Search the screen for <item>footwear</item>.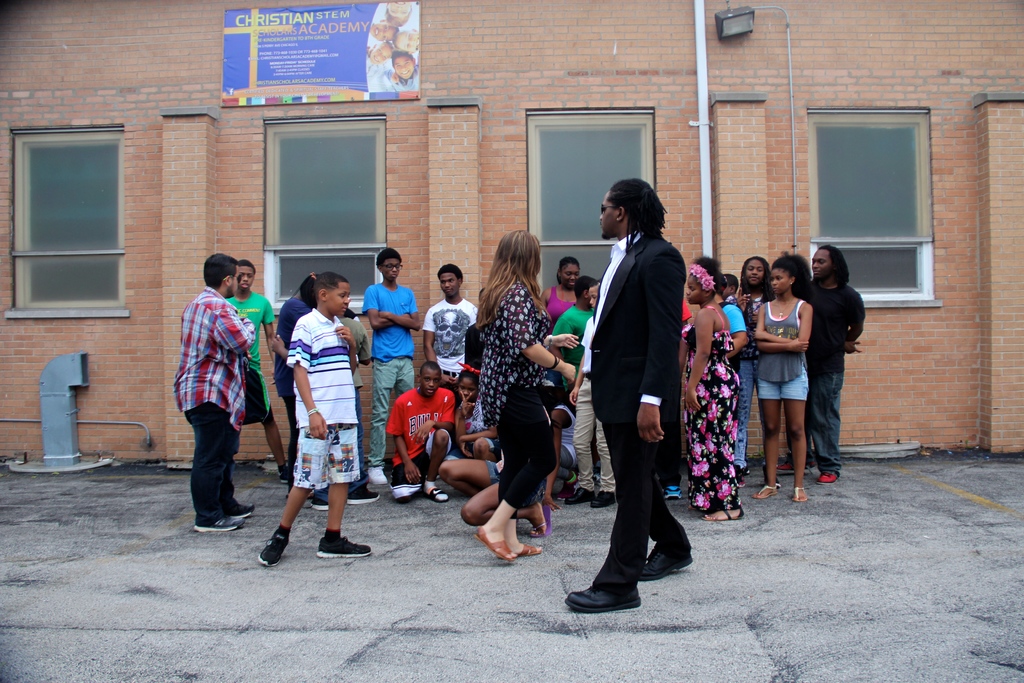
Found at {"x1": 348, "y1": 488, "x2": 376, "y2": 503}.
